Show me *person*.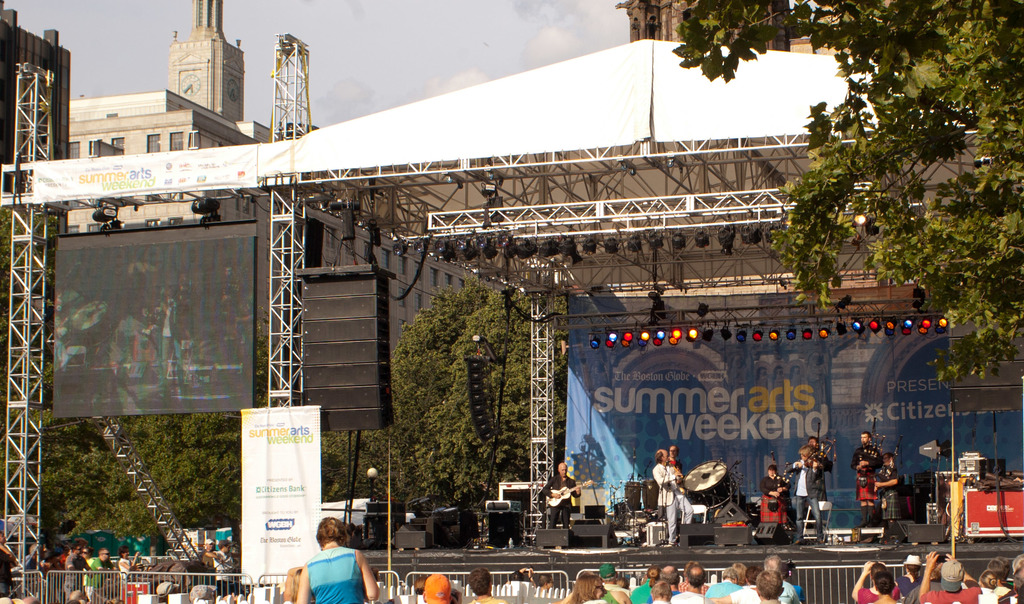
*person* is here: {"x1": 206, "y1": 535, "x2": 242, "y2": 590}.
